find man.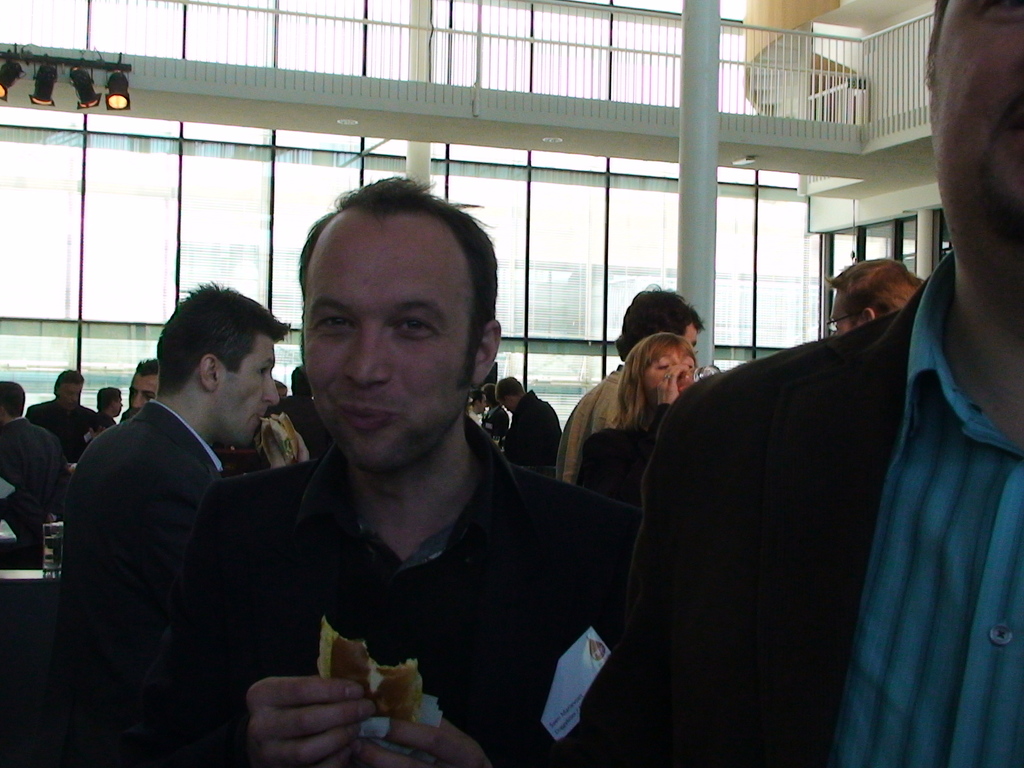
[493,377,566,477].
